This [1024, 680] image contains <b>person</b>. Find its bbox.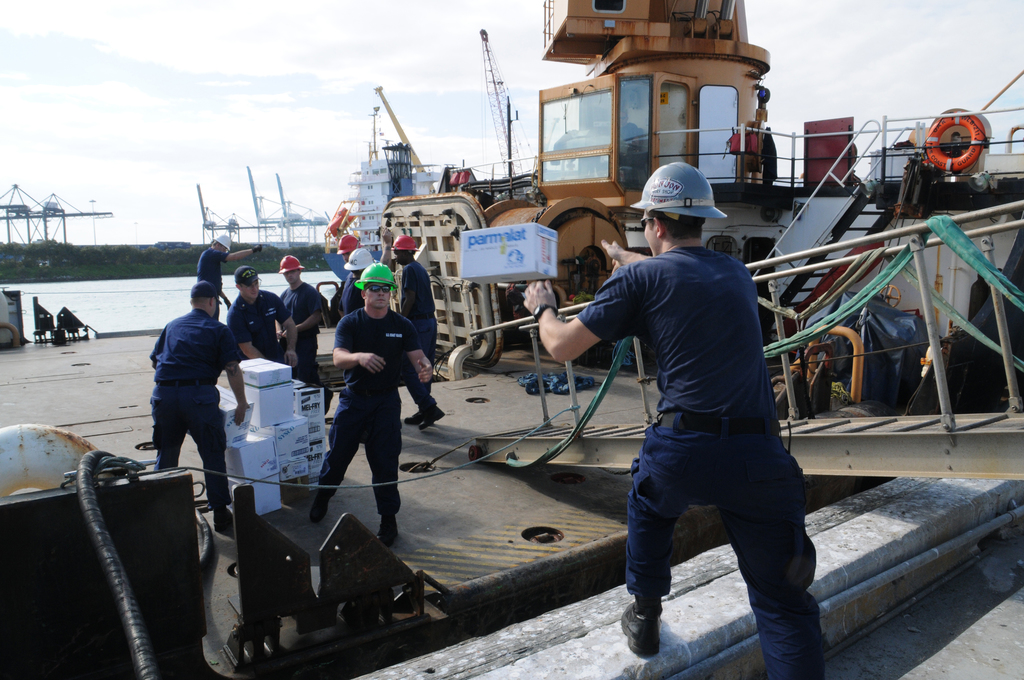
(147, 273, 257, 536).
